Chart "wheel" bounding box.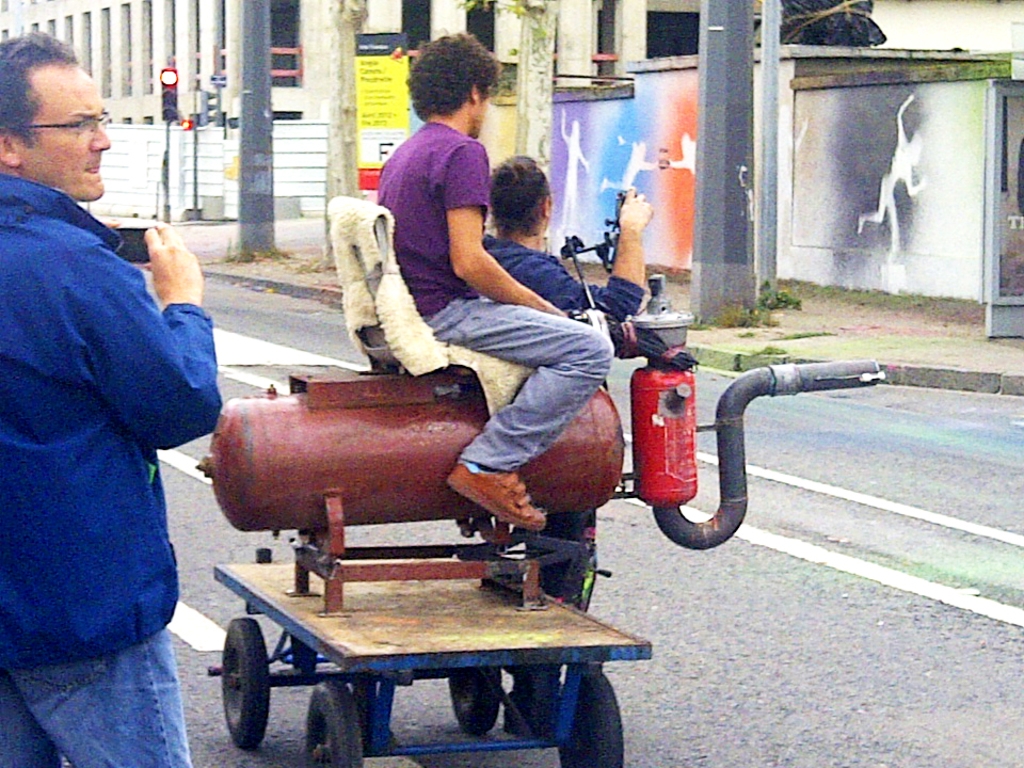
Charted: 305/682/365/767.
